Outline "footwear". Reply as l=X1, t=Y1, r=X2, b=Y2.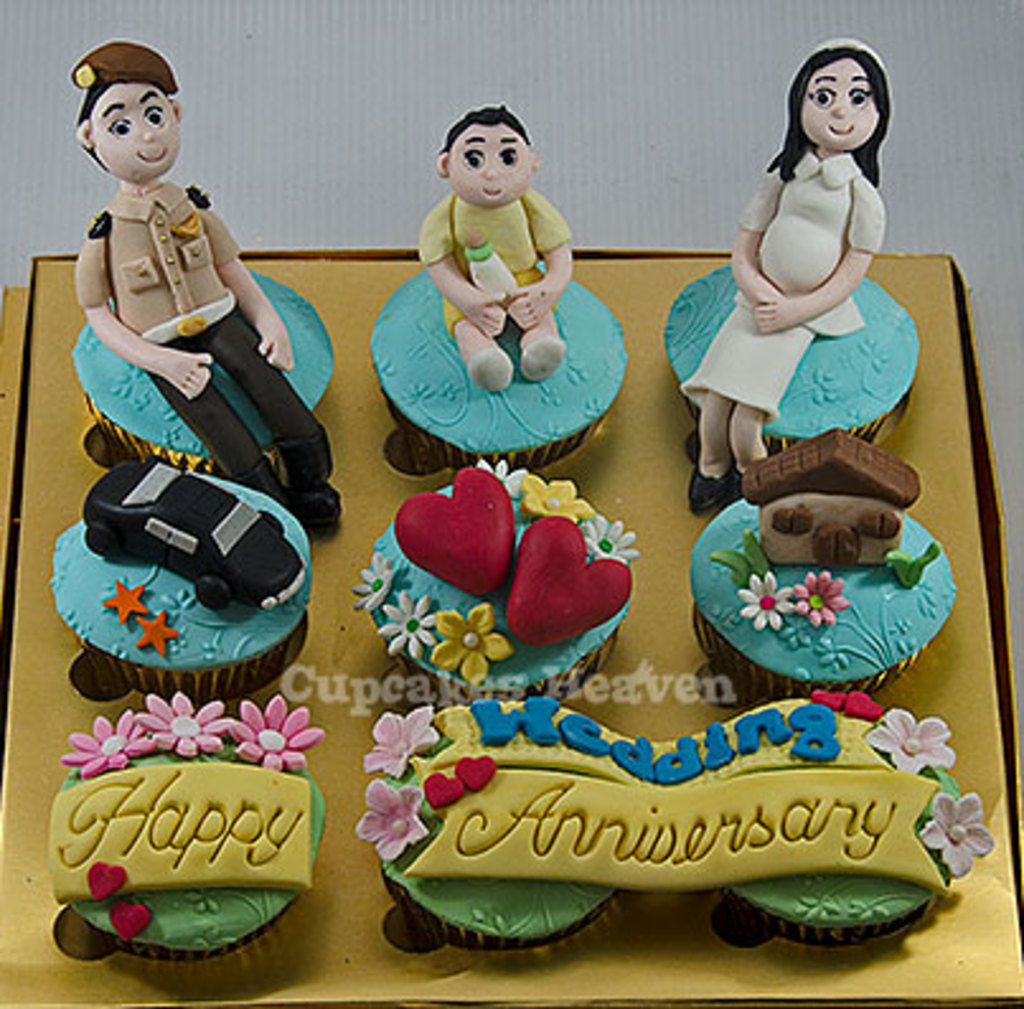
l=285, t=437, r=343, b=529.
